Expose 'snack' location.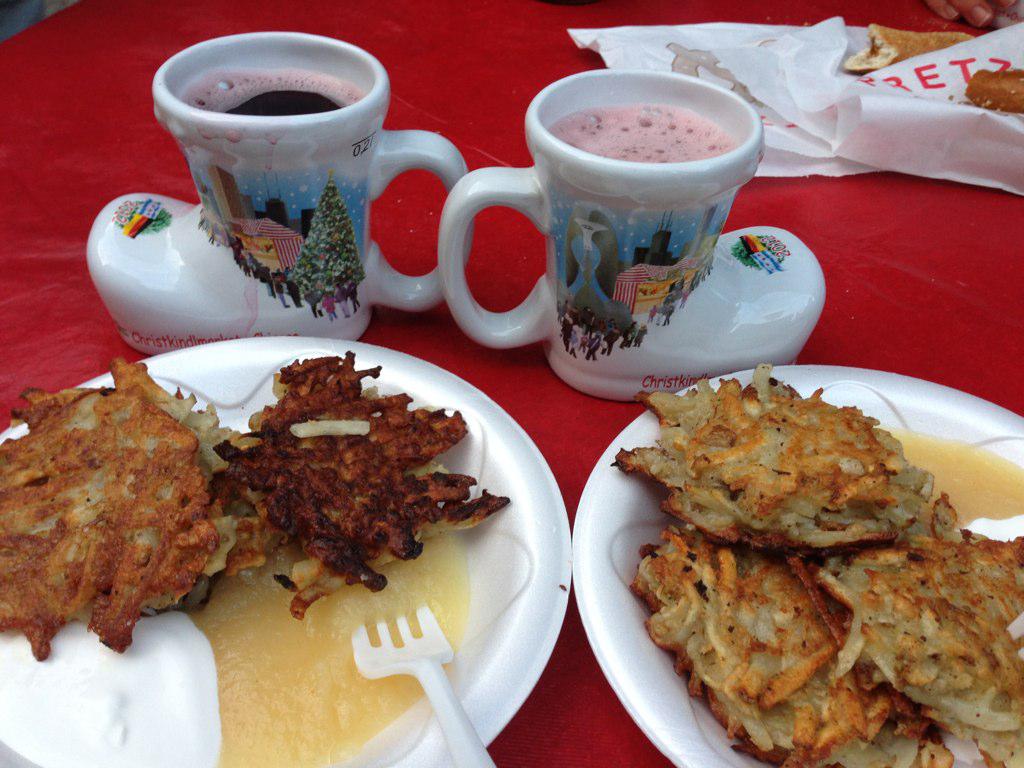
Exposed at [x1=225, y1=340, x2=507, y2=635].
